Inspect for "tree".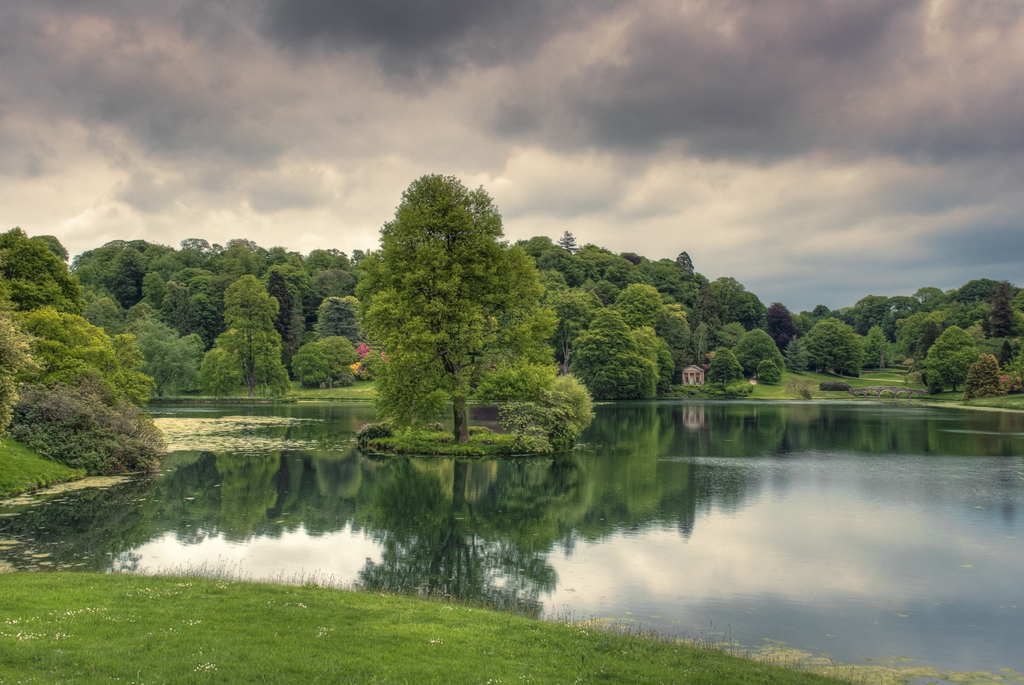
Inspection: 531:231:592:302.
